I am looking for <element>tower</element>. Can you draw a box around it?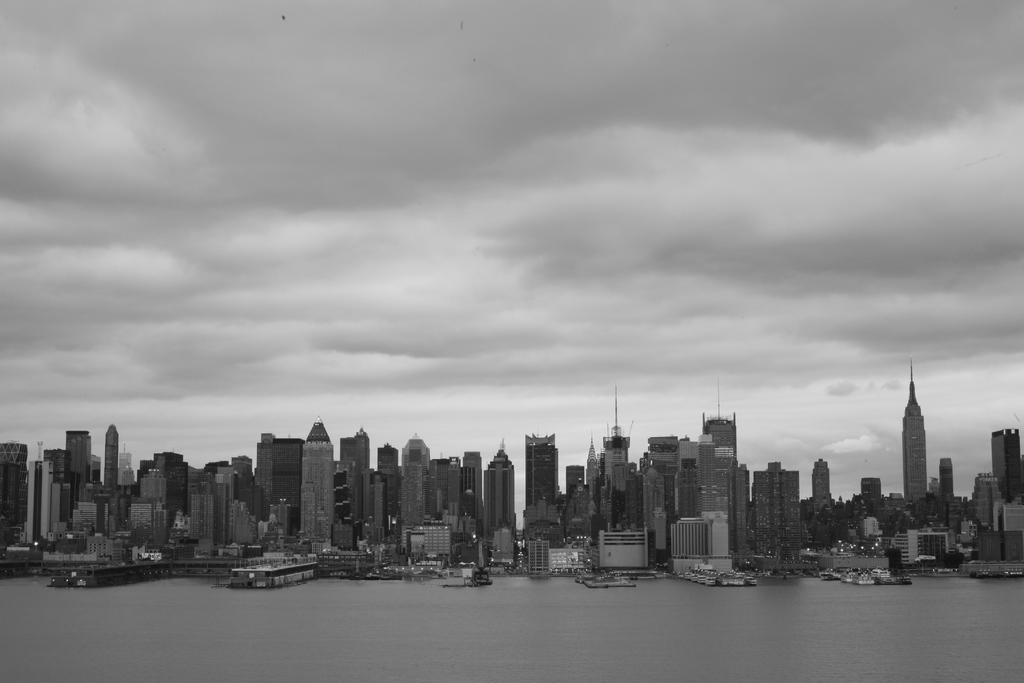
Sure, the bounding box is l=0, t=415, r=508, b=559.
